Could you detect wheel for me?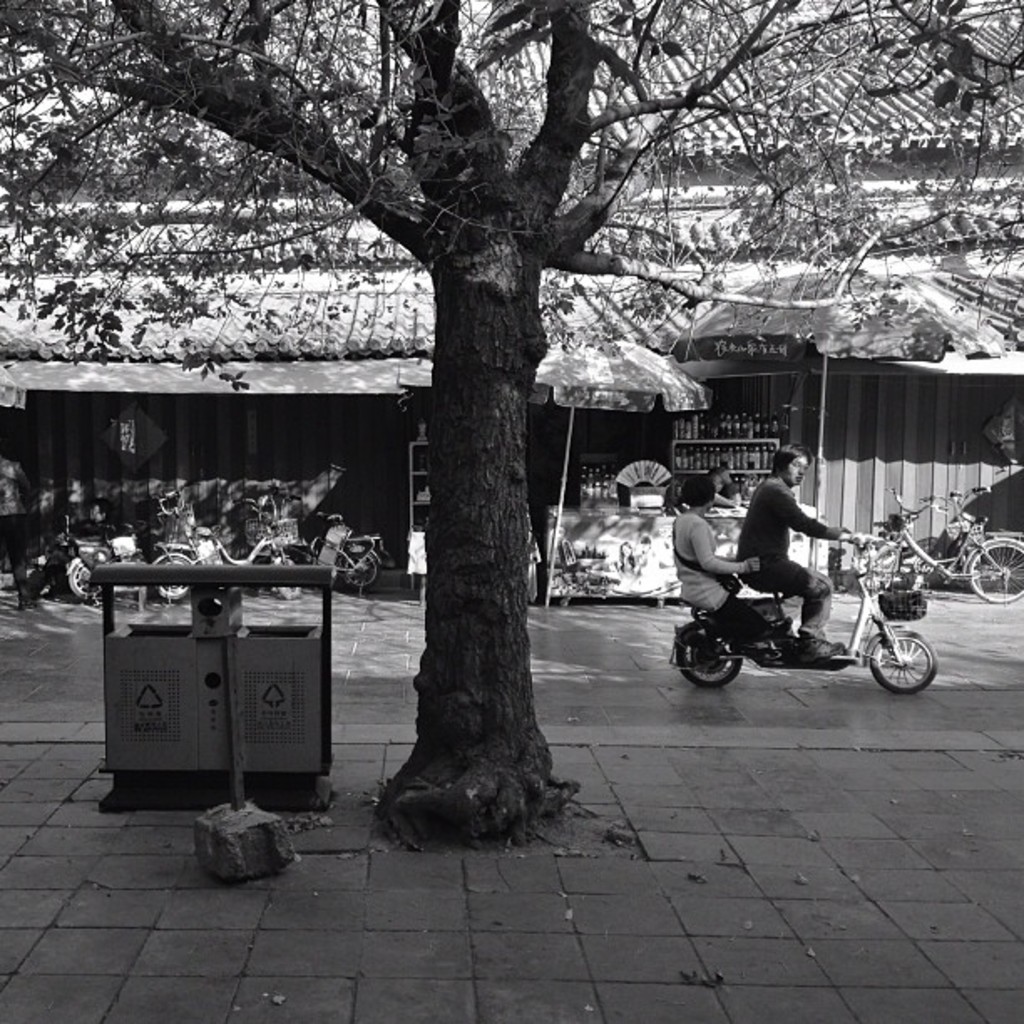
Detection result: <region>278, 562, 301, 599</region>.
